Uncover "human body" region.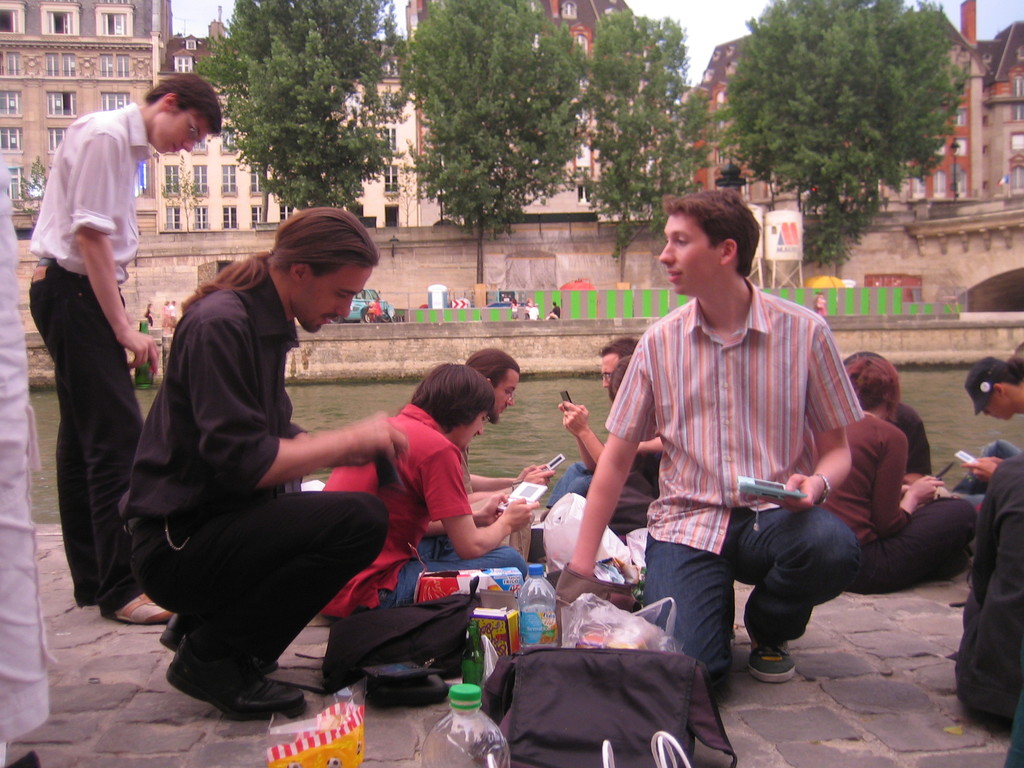
Uncovered: left=965, top=355, right=1023, bottom=423.
